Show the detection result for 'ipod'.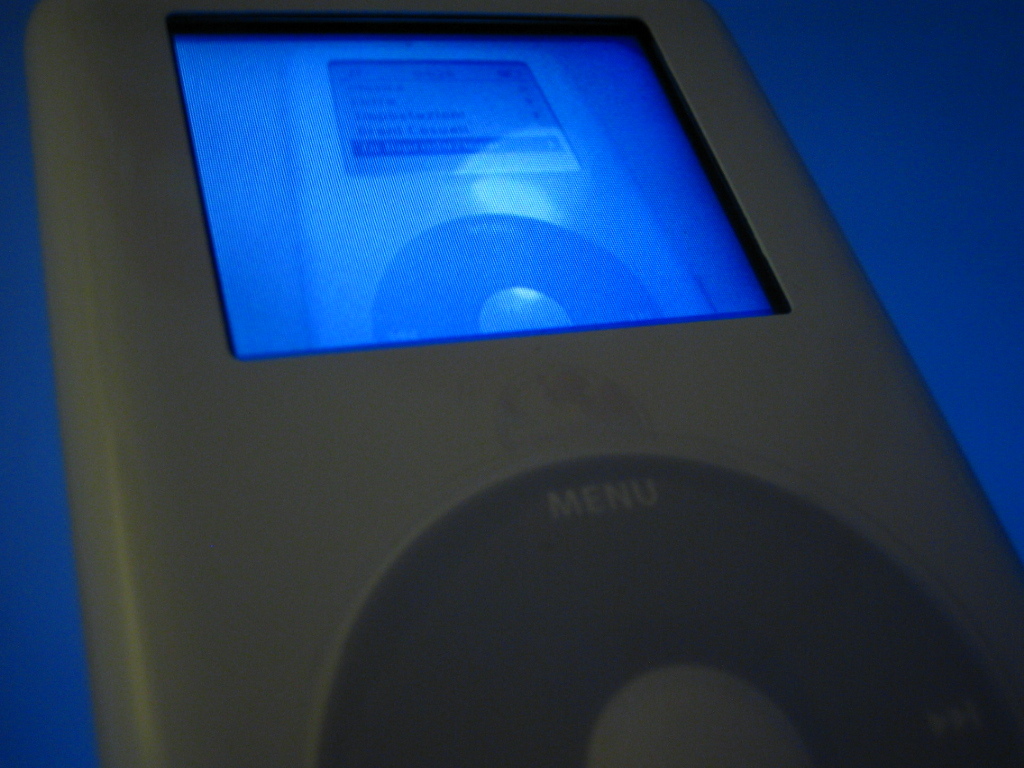
pyautogui.locateOnScreen(24, 0, 1023, 767).
